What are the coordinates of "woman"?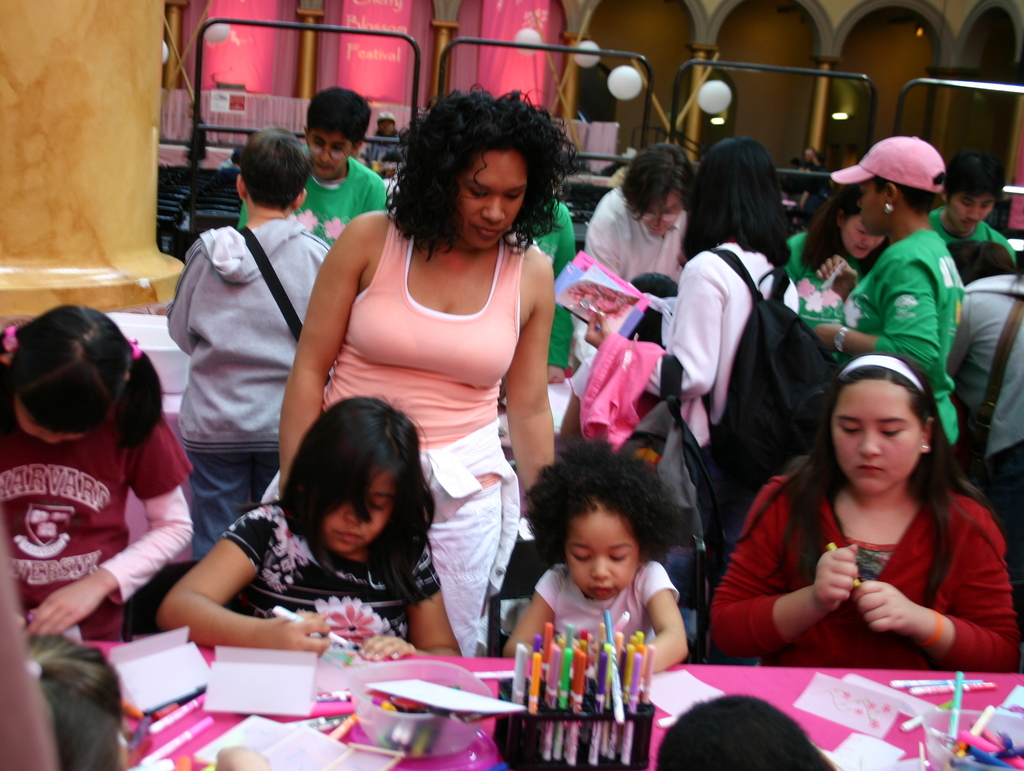
(257, 85, 586, 664).
